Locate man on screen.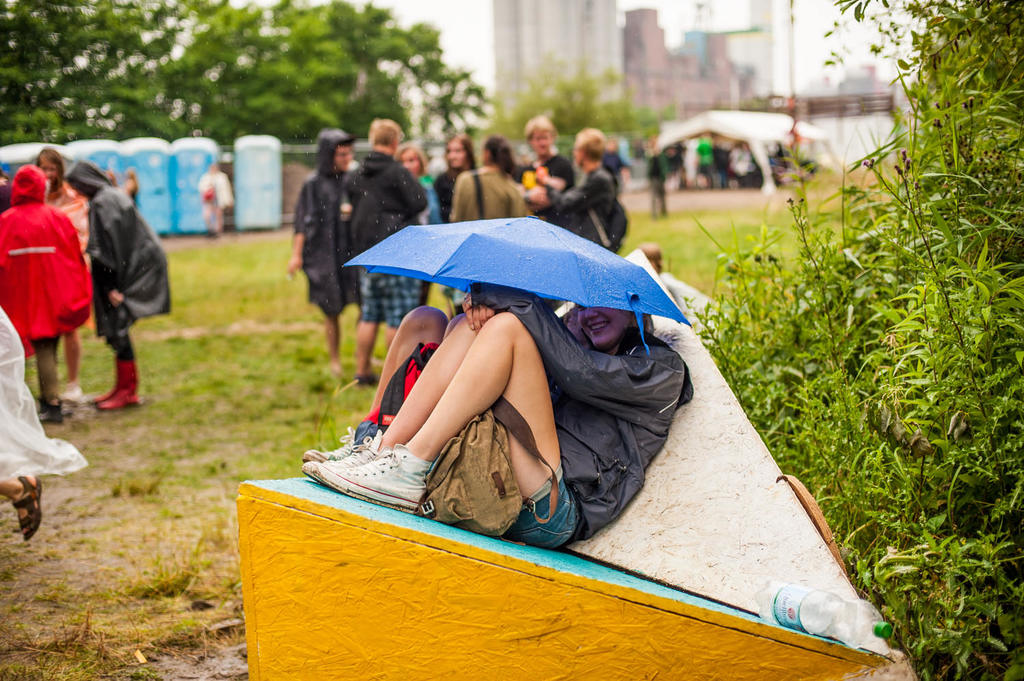
On screen at BBox(528, 116, 565, 195).
